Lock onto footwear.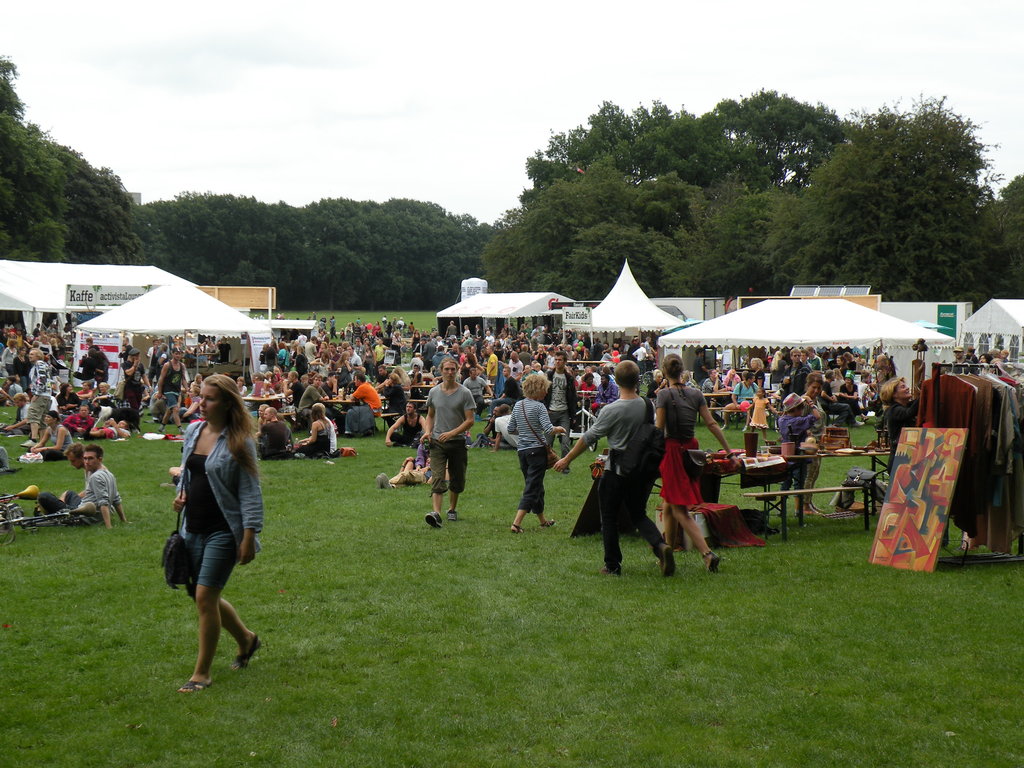
Locked: {"x1": 560, "y1": 463, "x2": 573, "y2": 478}.
